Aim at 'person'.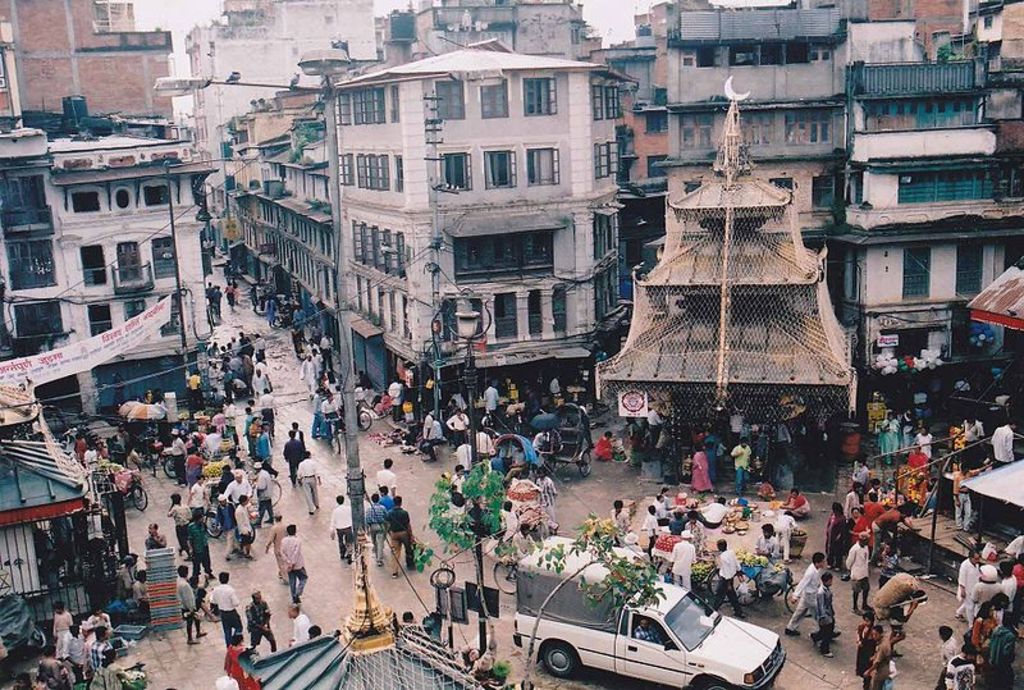
Aimed at detection(946, 645, 979, 689).
